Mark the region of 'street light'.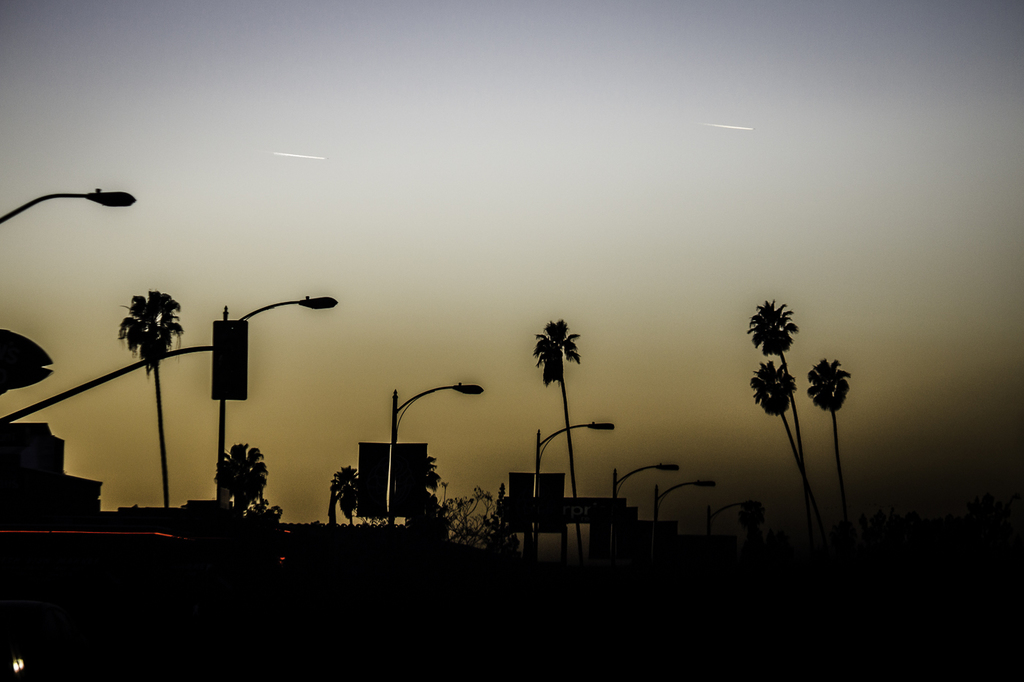
Region: x1=651 y1=478 x2=718 y2=547.
